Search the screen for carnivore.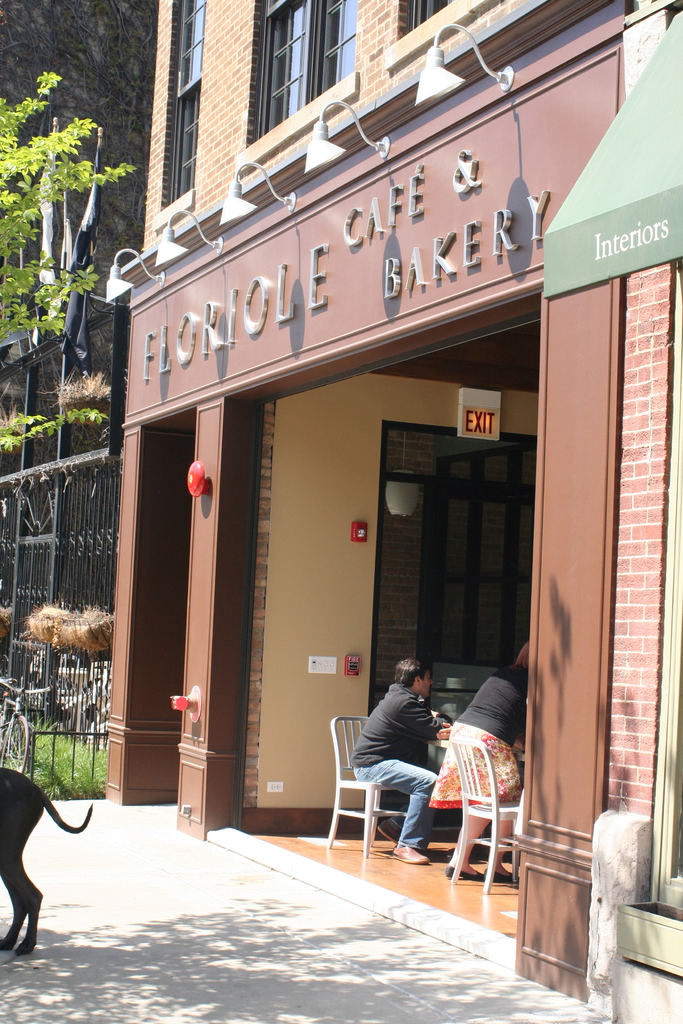
Found at bbox=(0, 758, 90, 959).
